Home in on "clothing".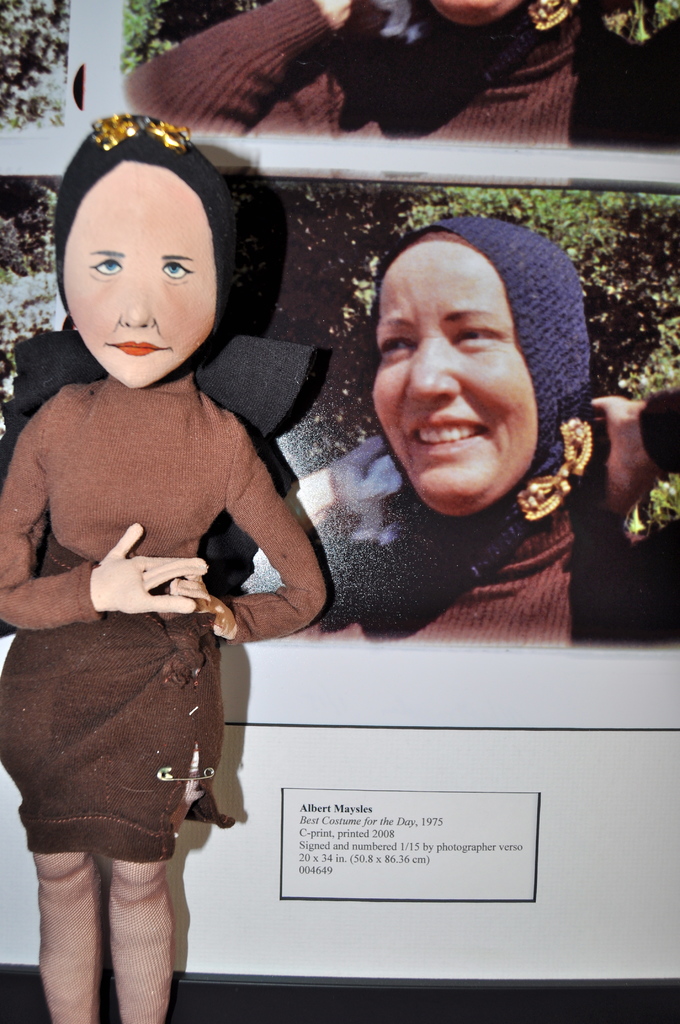
Homed in at box=[146, 6, 678, 161].
